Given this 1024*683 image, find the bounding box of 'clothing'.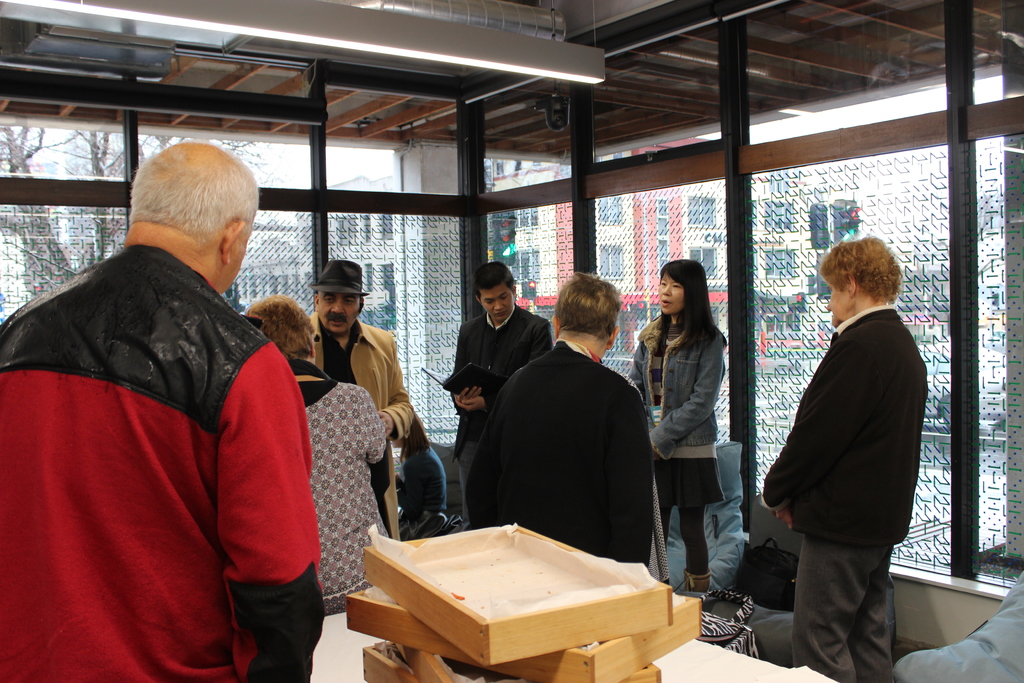
bbox=[757, 298, 927, 676].
